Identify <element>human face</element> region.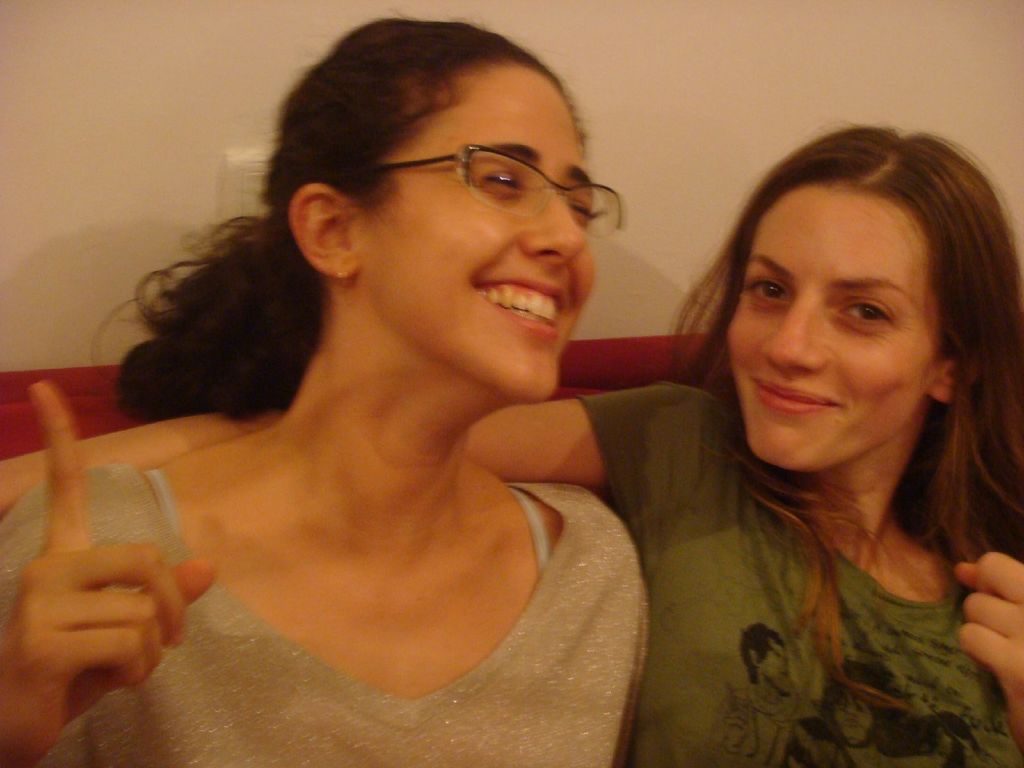
Region: bbox(358, 52, 598, 403).
